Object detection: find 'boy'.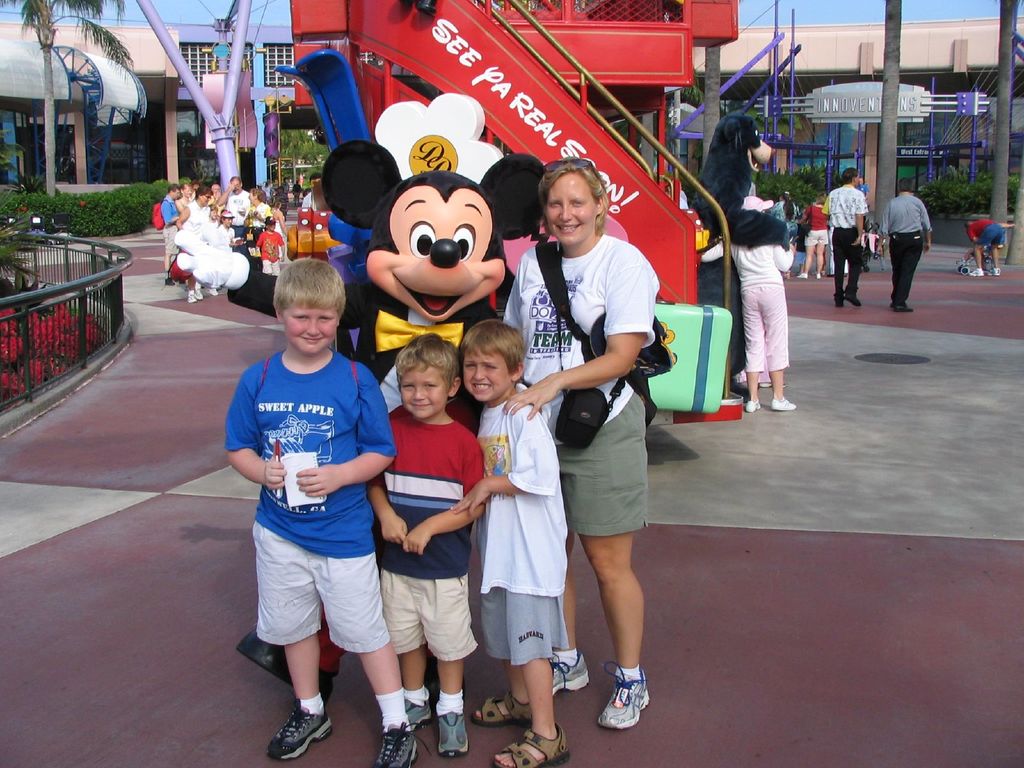
rect(209, 209, 216, 237).
